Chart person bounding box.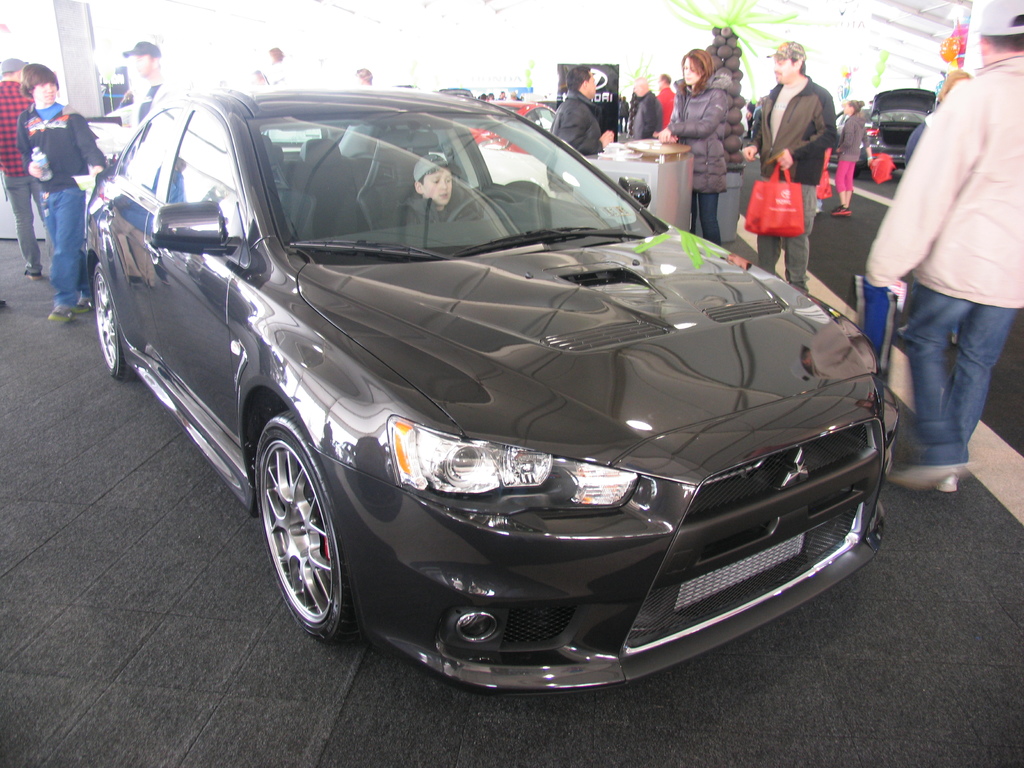
Charted: bbox=[0, 52, 36, 275].
